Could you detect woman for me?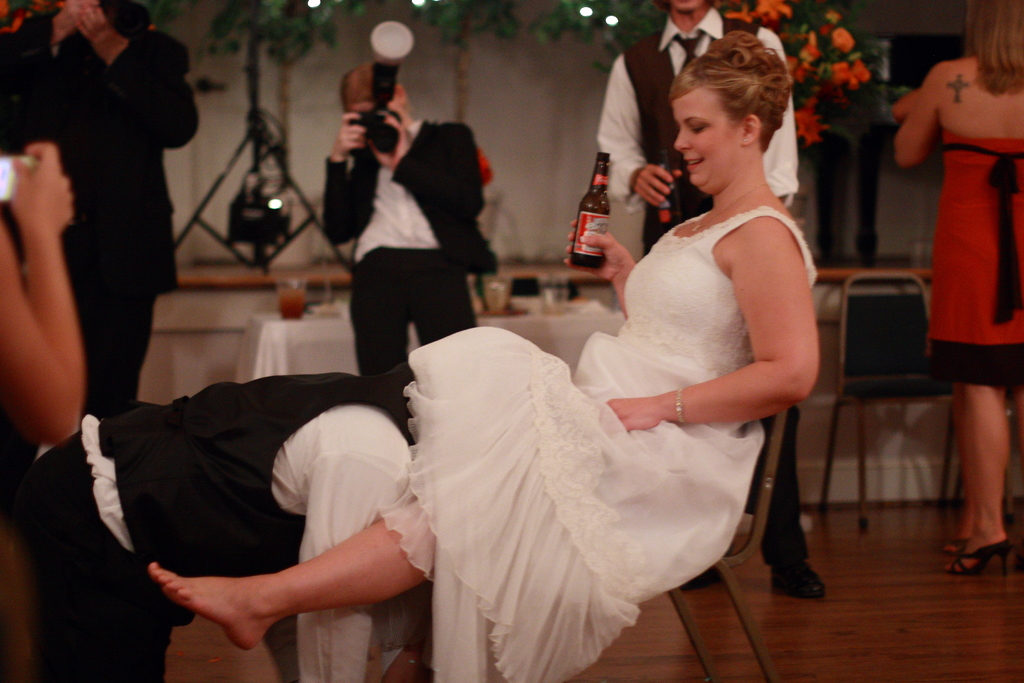
Detection result: bbox(143, 26, 822, 682).
